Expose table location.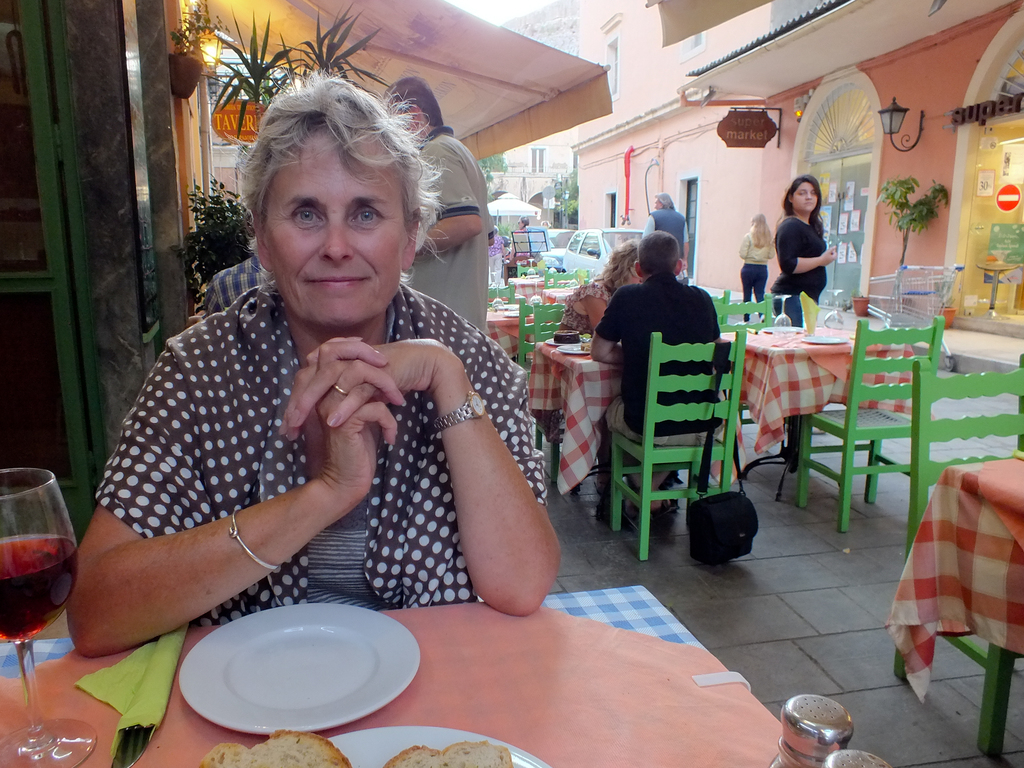
Exposed at (x1=522, y1=340, x2=613, y2=491).
